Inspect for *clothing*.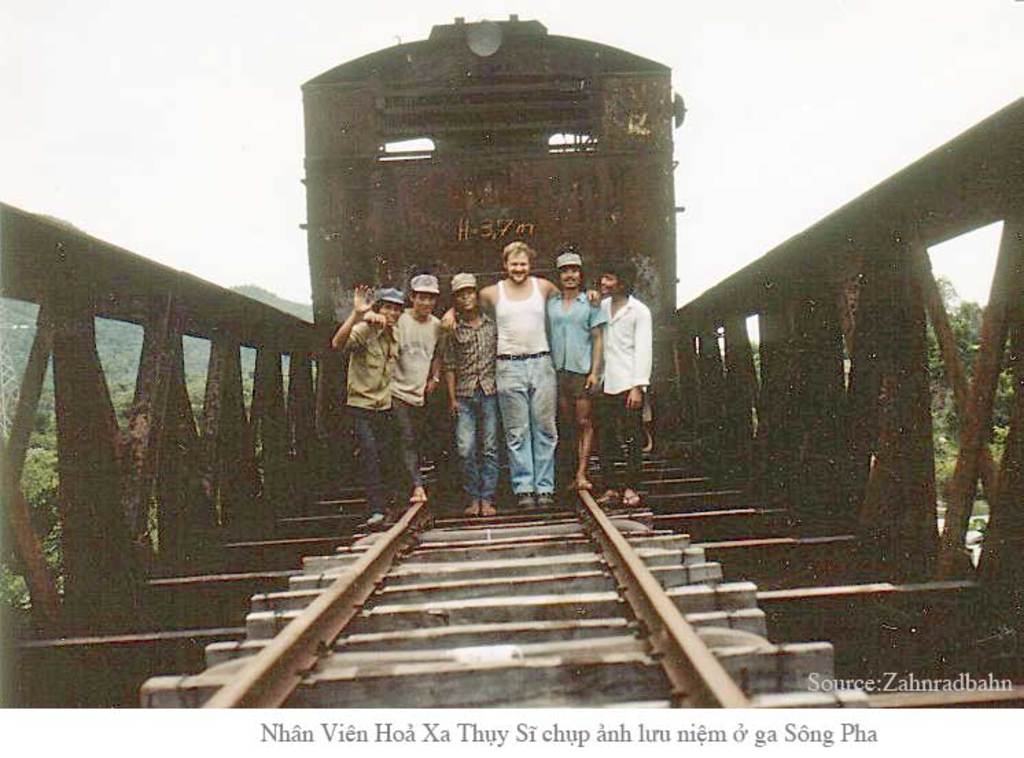
Inspection: box(340, 314, 404, 511).
